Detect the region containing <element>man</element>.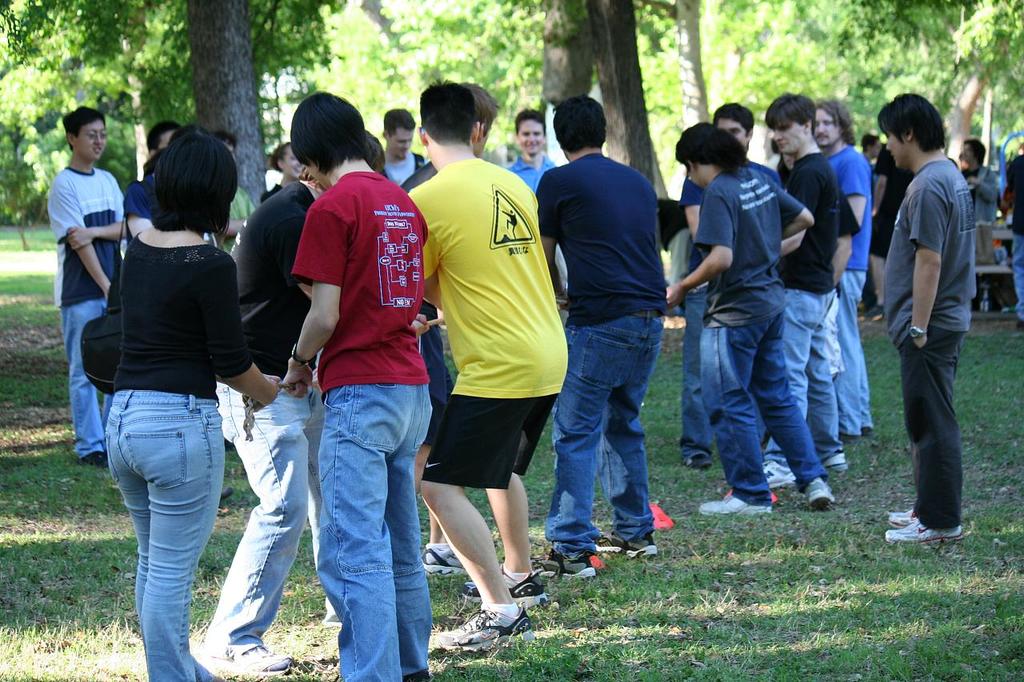
861/68/994/553.
